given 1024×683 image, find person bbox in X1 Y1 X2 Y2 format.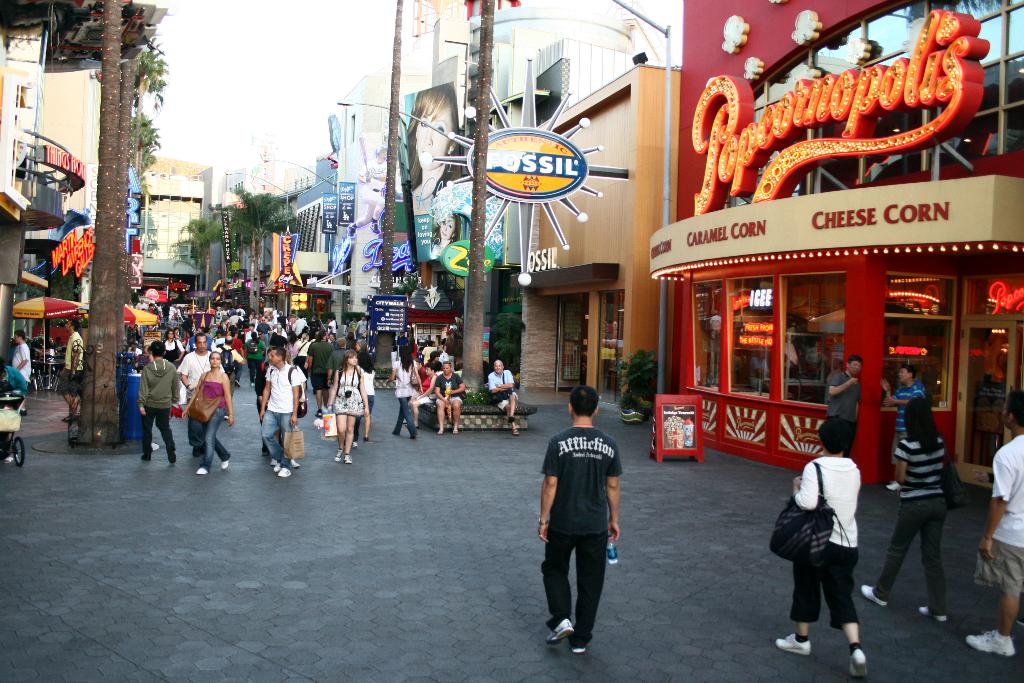
262 345 301 470.
